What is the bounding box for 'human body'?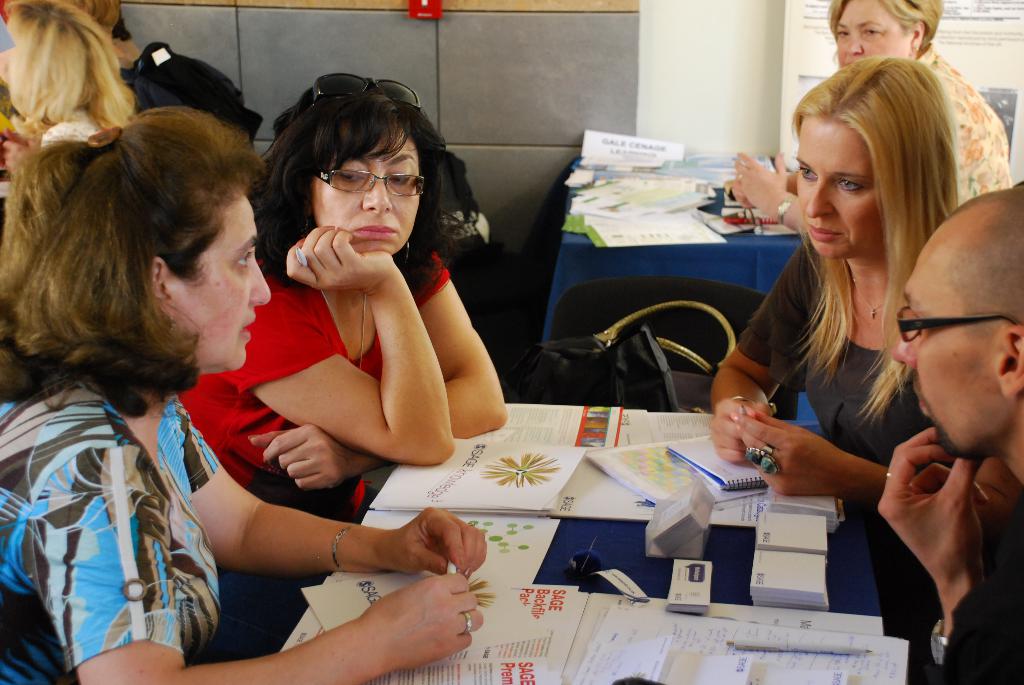
(703, 230, 946, 502).
